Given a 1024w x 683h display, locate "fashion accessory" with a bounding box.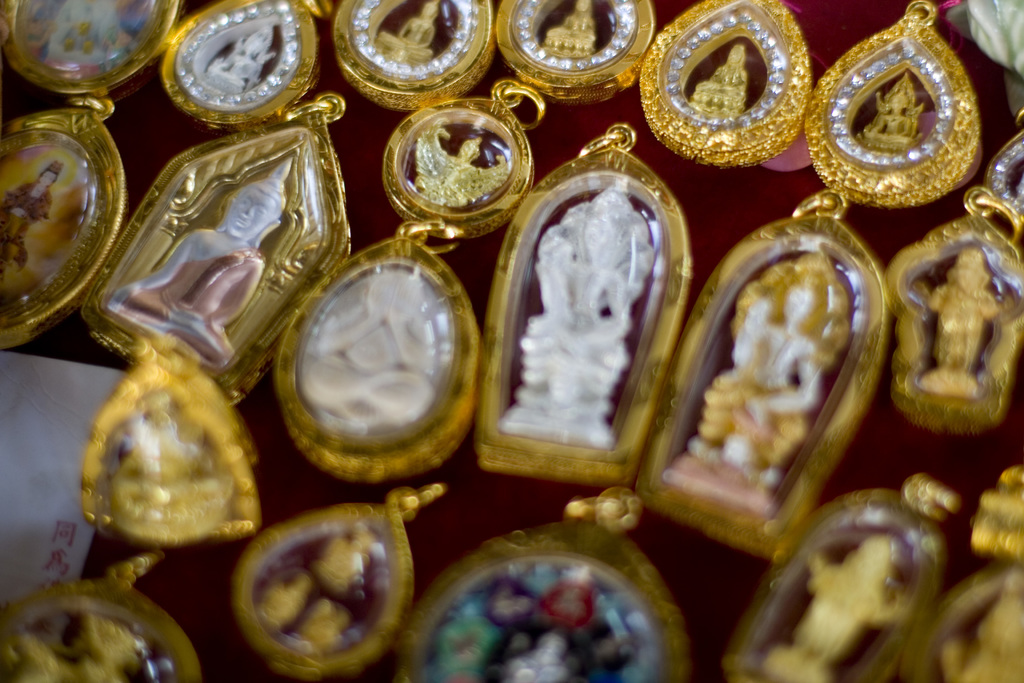
Located: (left=79, top=336, right=261, bottom=547).
